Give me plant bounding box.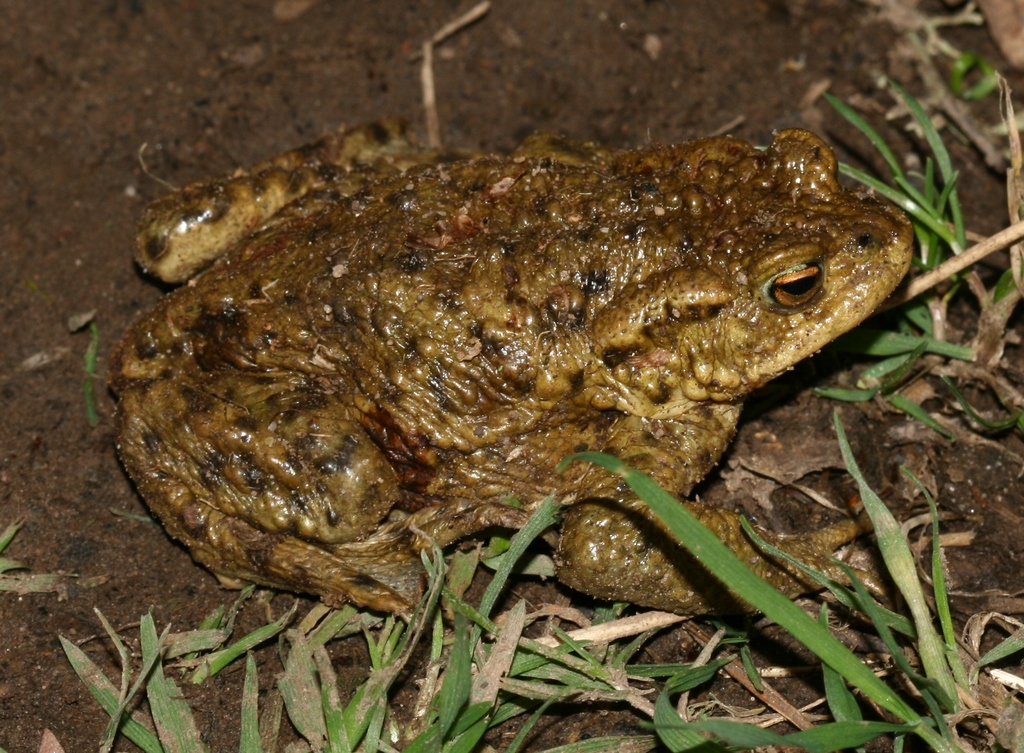
locate(43, 584, 328, 752).
